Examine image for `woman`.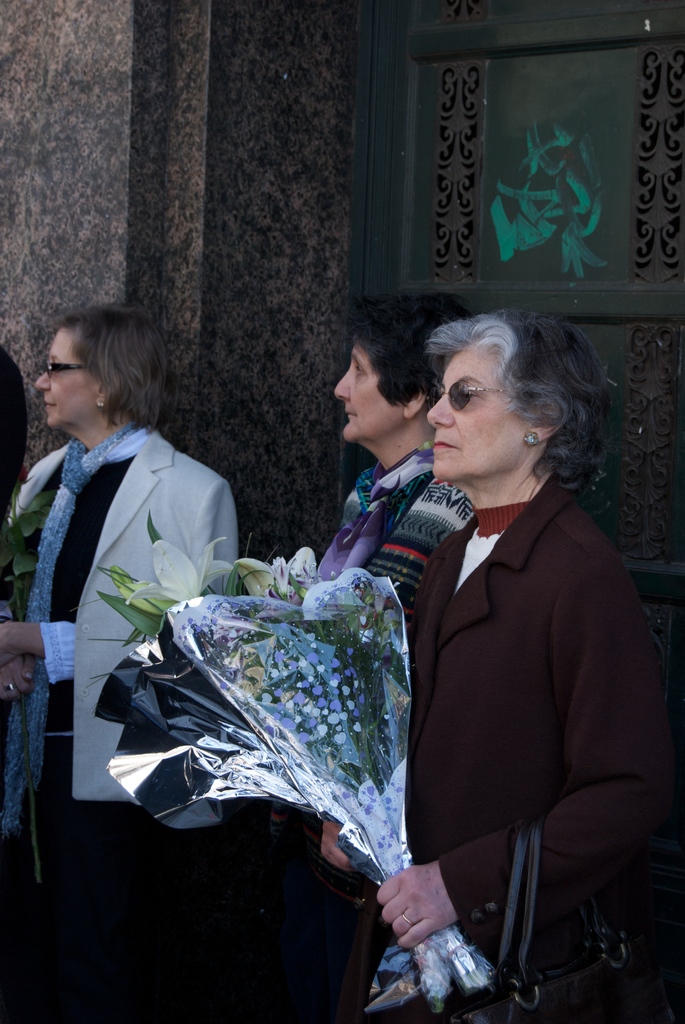
Examination result: 0, 311, 268, 1023.
